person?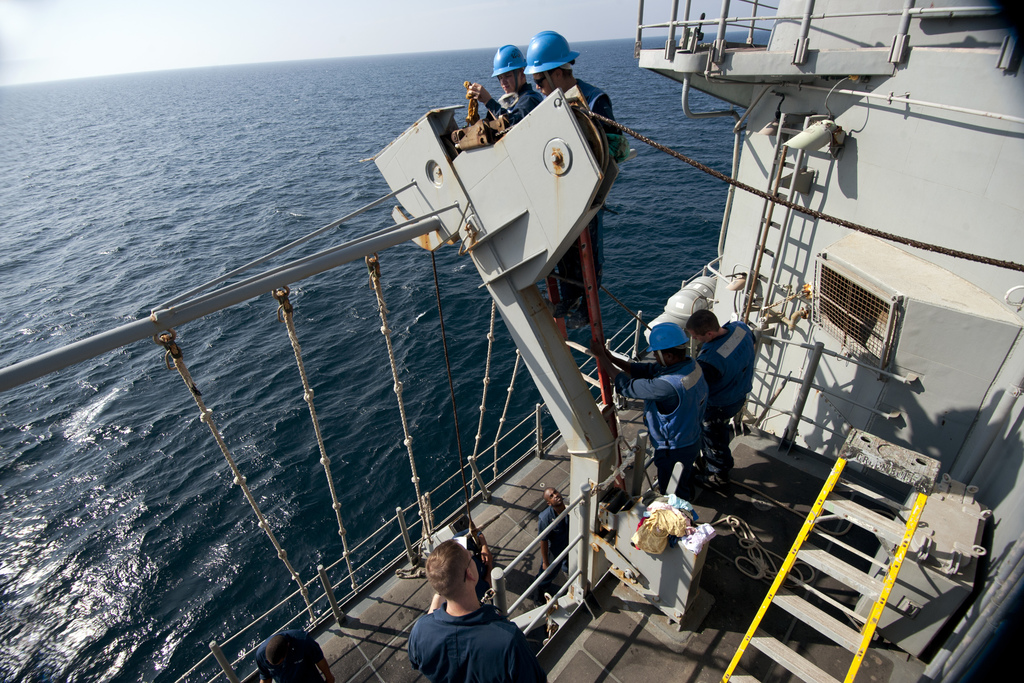
box(508, 29, 625, 326)
